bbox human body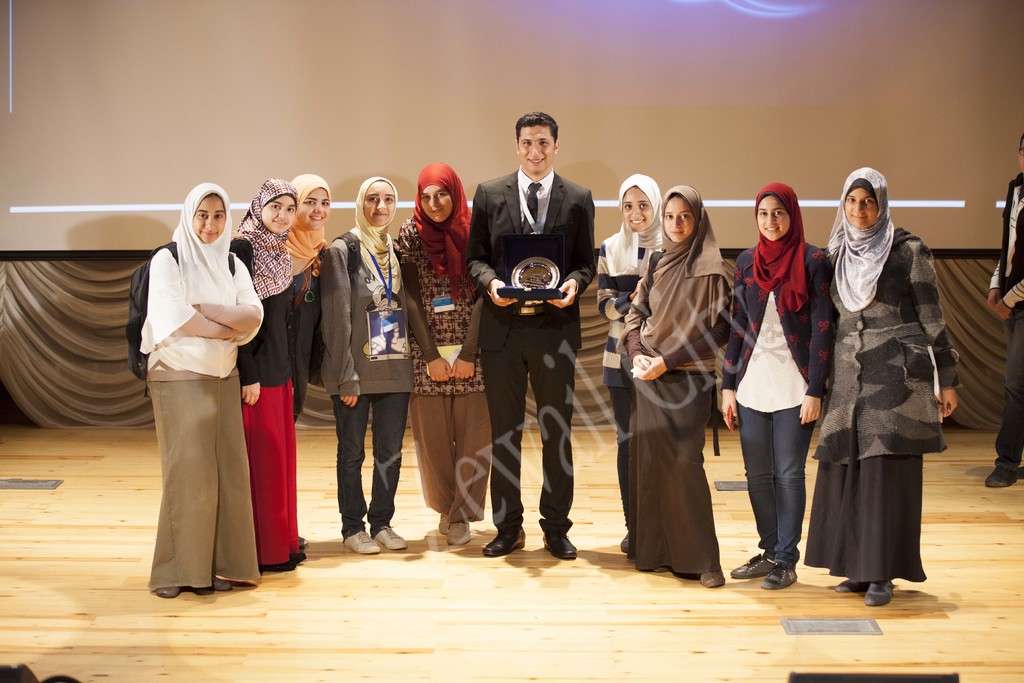
{"x1": 723, "y1": 243, "x2": 842, "y2": 592}
